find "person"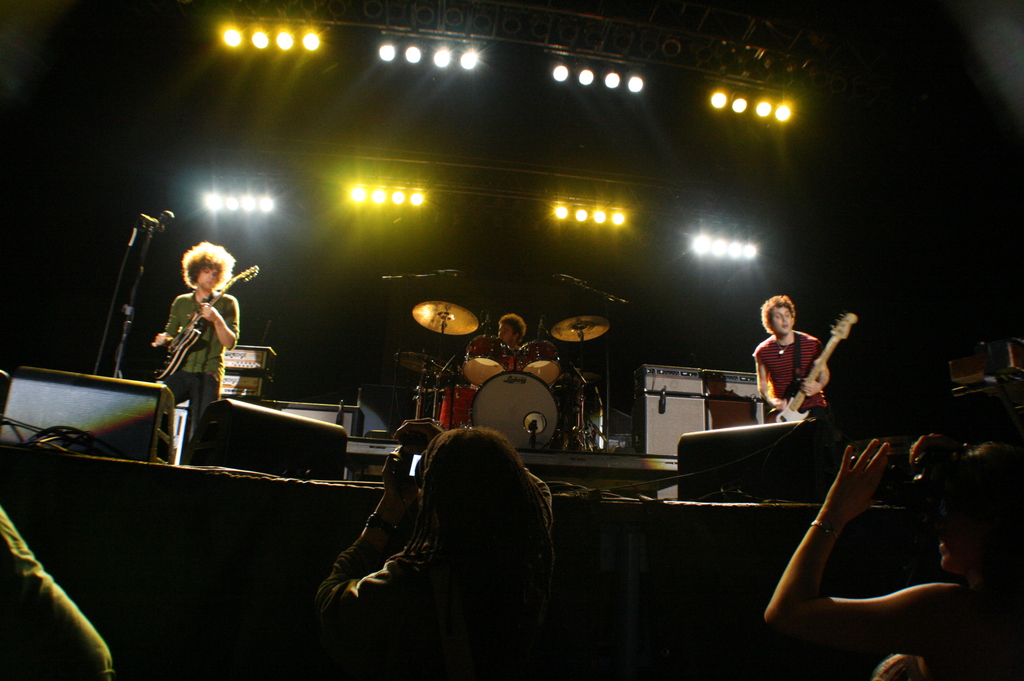
locate(313, 413, 565, 680)
